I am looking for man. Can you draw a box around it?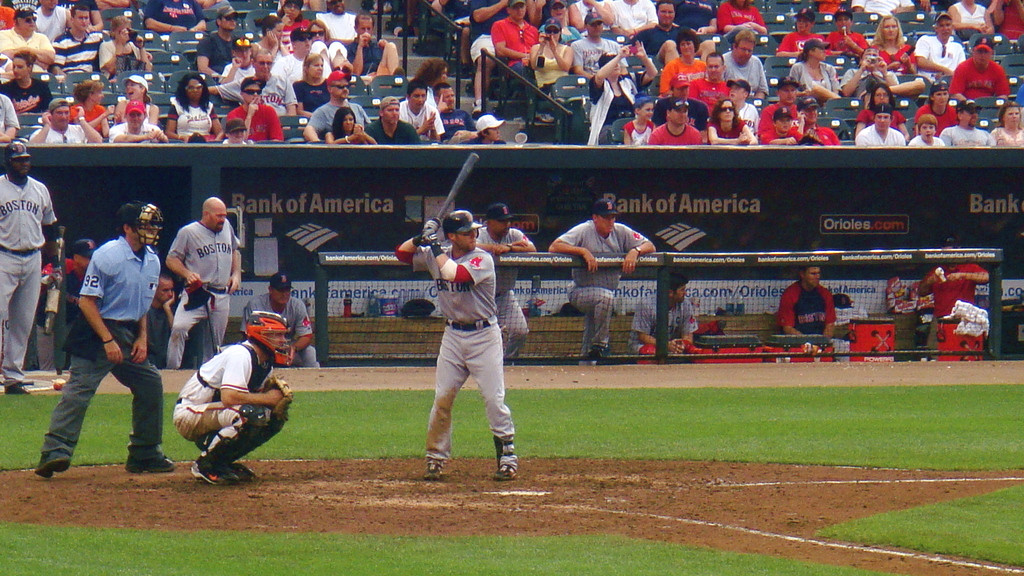
Sure, the bounding box is rect(163, 195, 243, 366).
